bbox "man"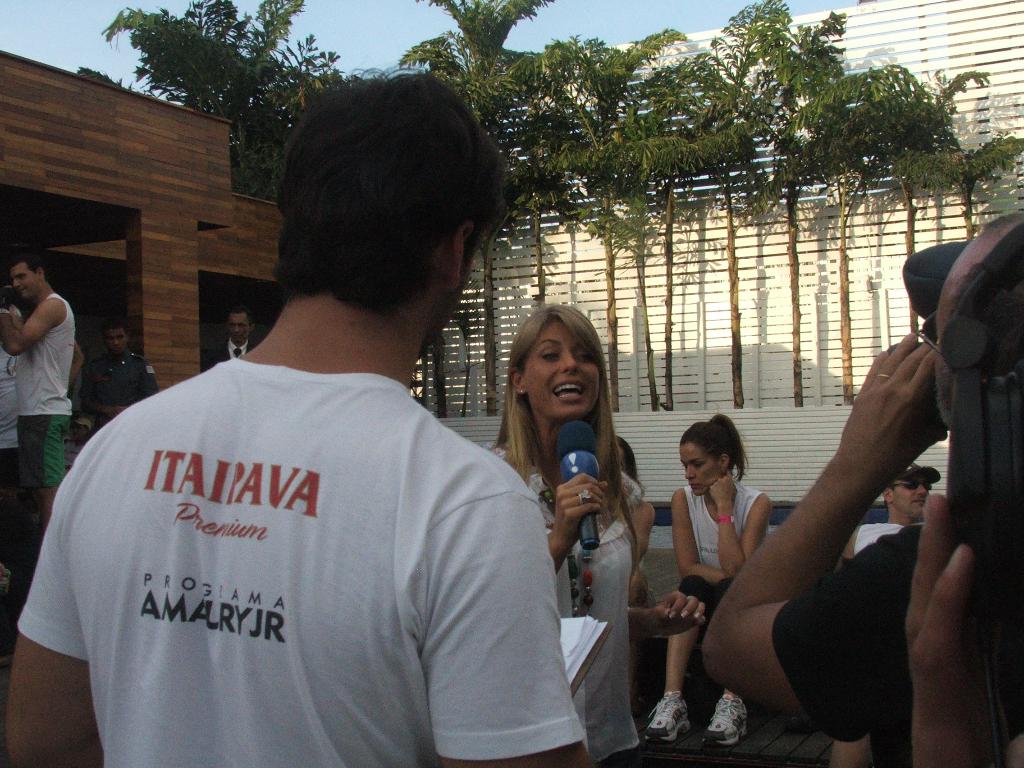
l=41, t=124, r=579, b=753
